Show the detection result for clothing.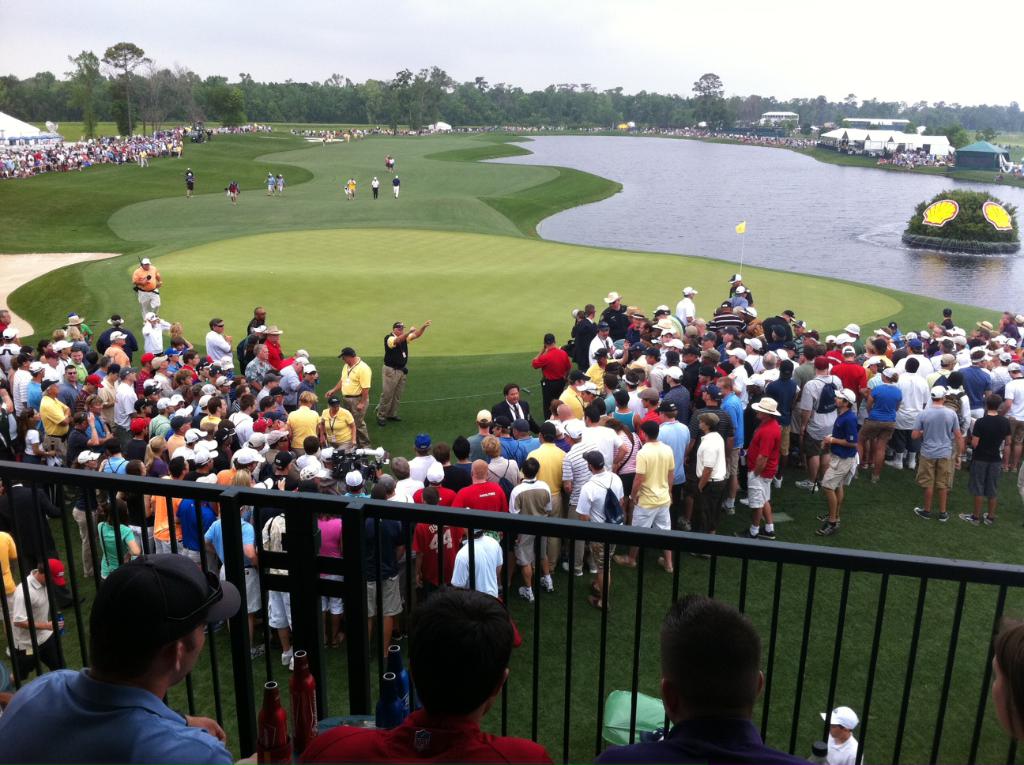
x1=278, y1=170, x2=284, y2=191.
